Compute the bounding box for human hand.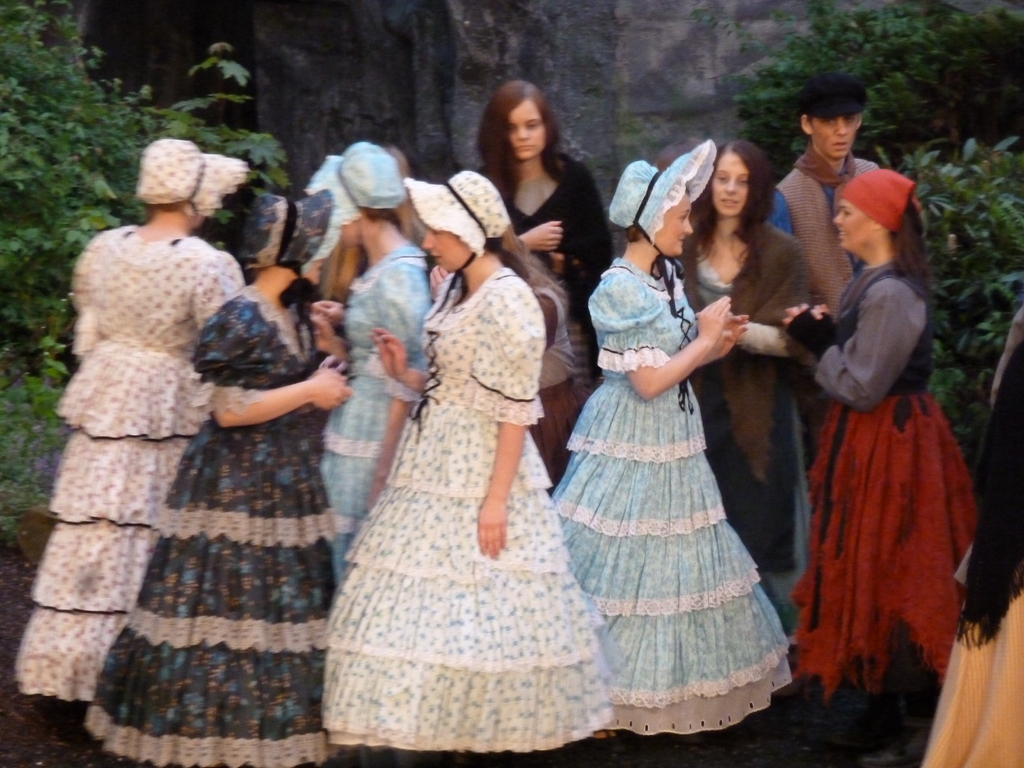
BBox(427, 265, 449, 303).
